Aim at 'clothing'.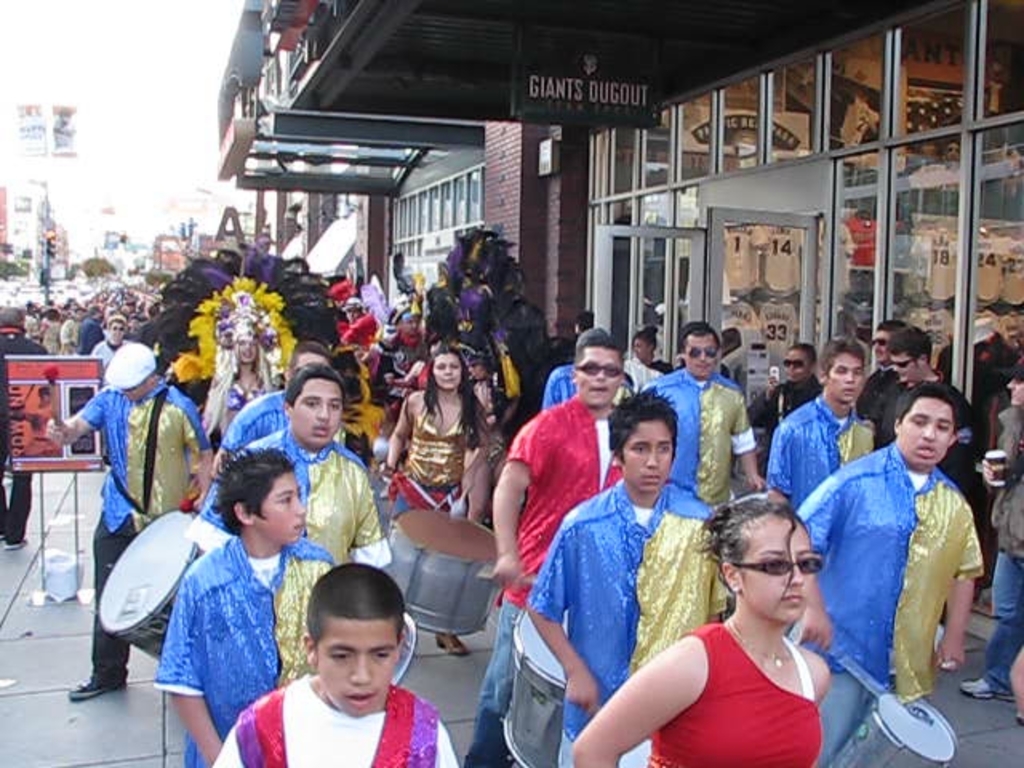
Aimed at x1=538 y1=363 x2=638 y2=411.
